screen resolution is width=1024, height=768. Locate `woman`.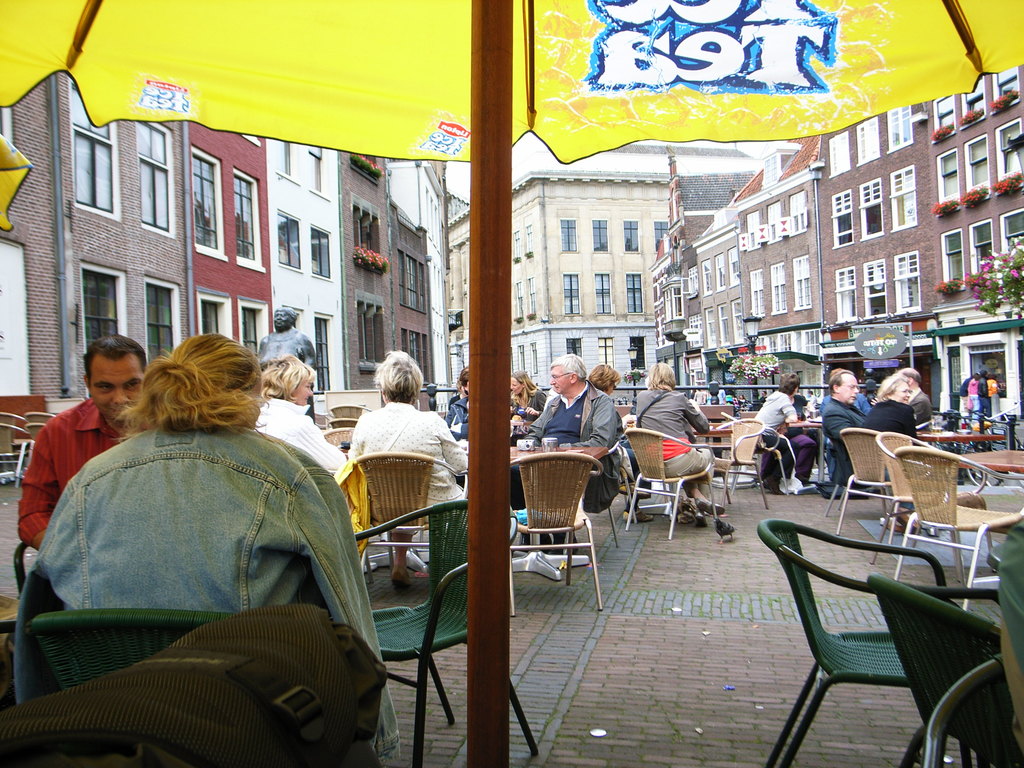
left=248, top=355, right=349, bottom=471.
